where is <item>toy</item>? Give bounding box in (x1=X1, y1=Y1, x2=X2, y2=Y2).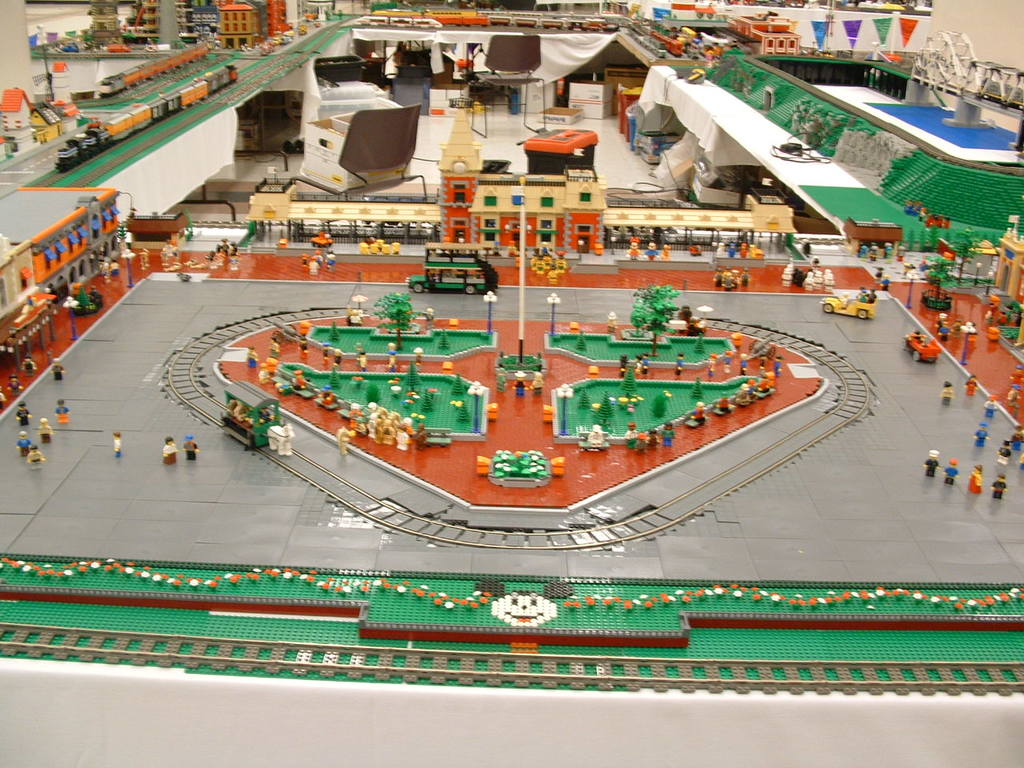
(x1=385, y1=341, x2=399, y2=371).
